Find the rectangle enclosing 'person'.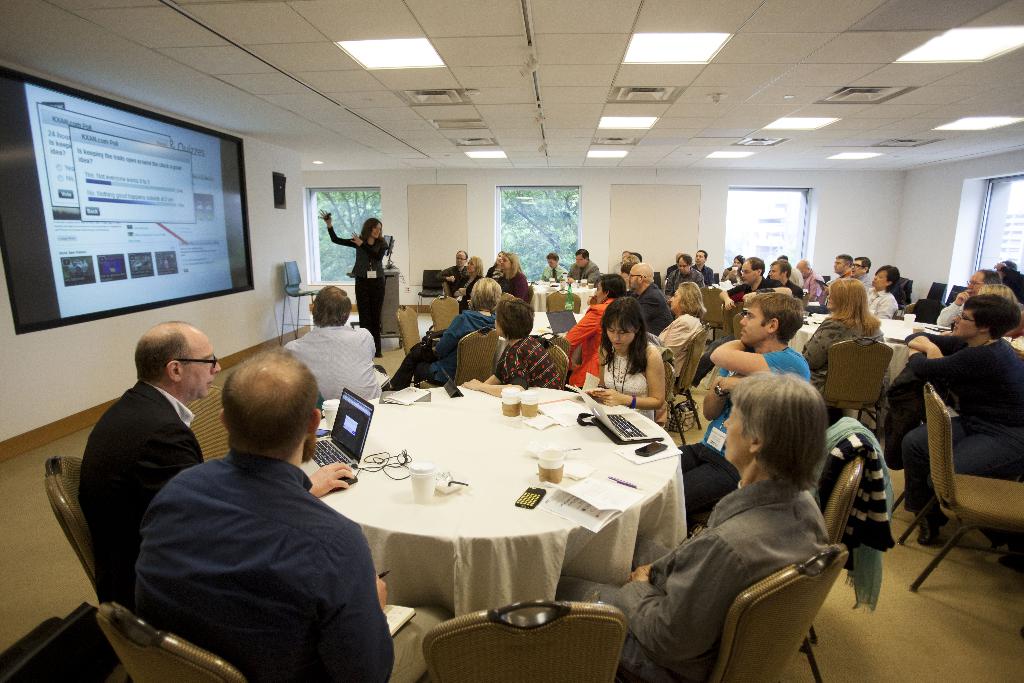
{"x1": 286, "y1": 284, "x2": 391, "y2": 398}.
